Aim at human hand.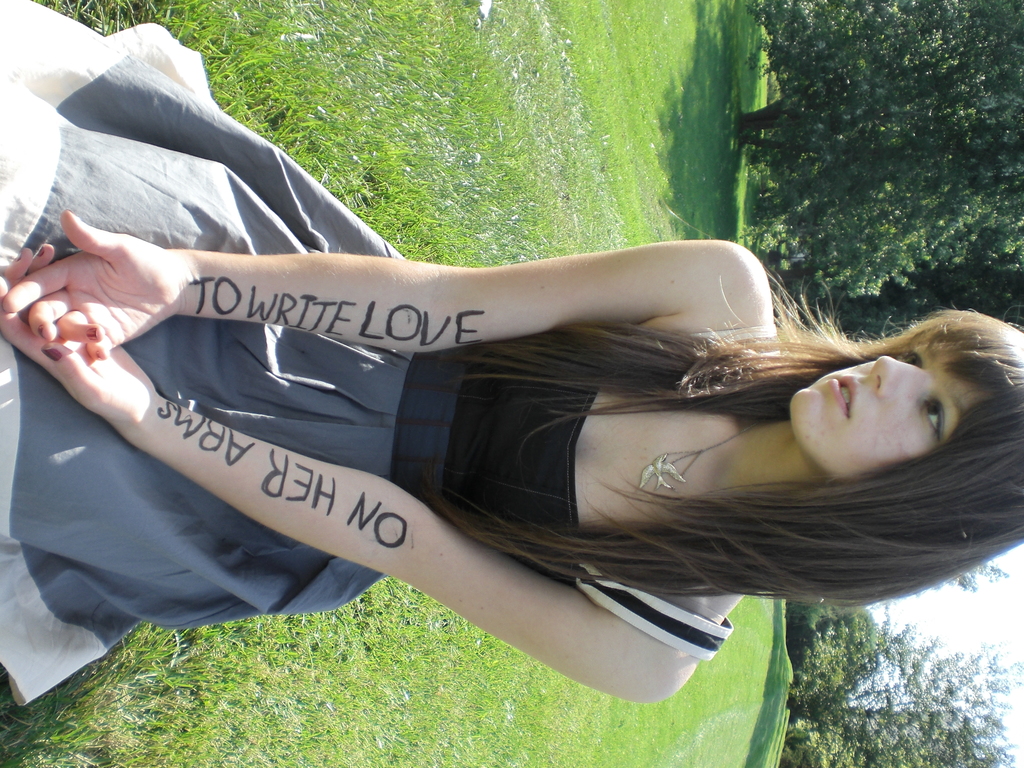
Aimed at <box>0,243,159,421</box>.
